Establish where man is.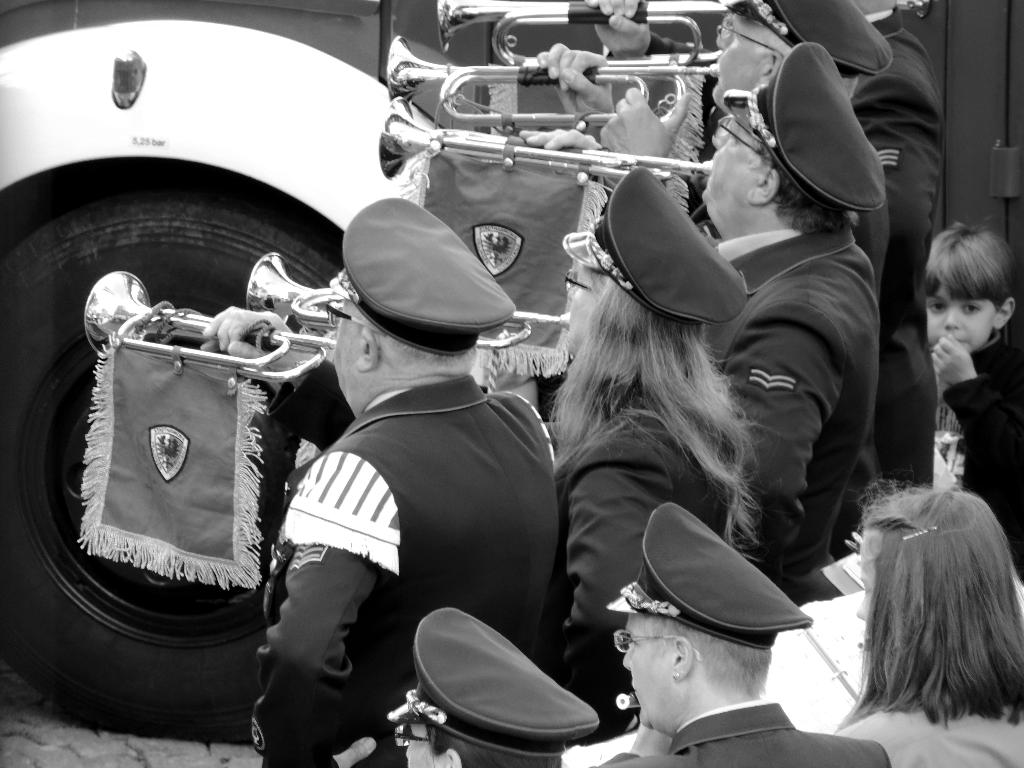
Established at l=533, t=0, r=886, b=184.
